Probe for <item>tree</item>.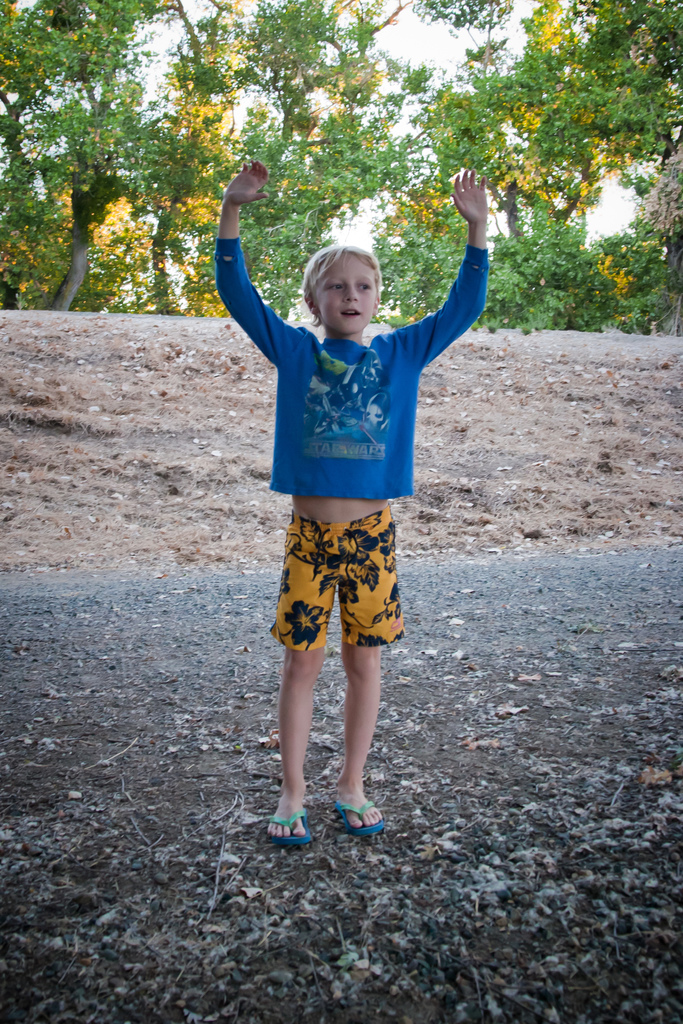
Probe result: crop(147, 0, 434, 317).
